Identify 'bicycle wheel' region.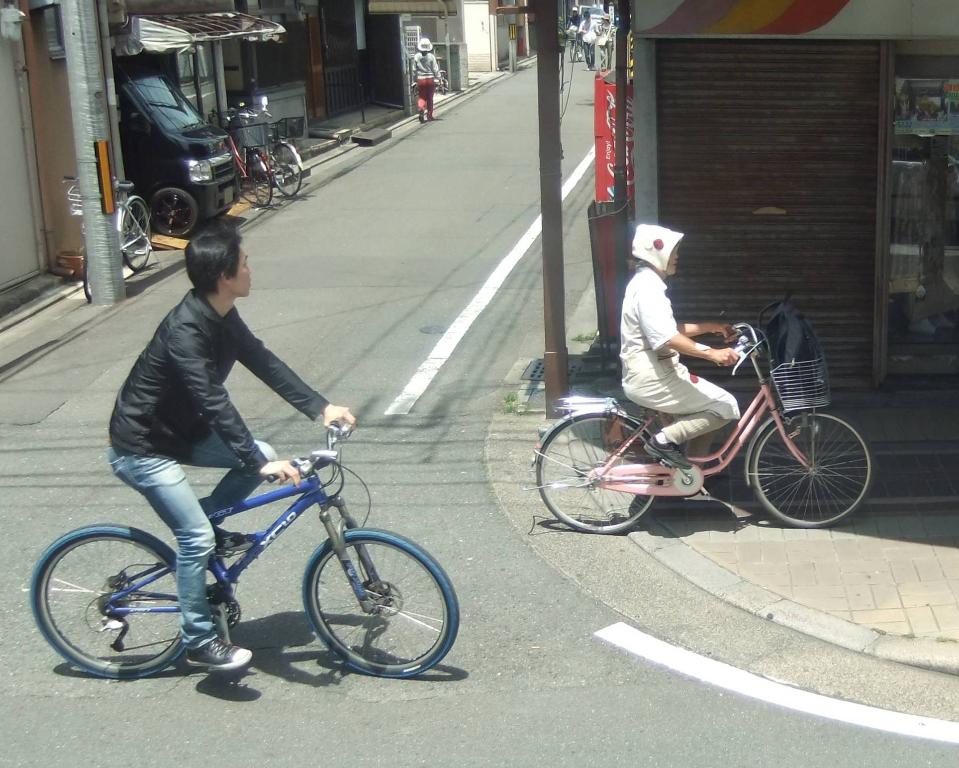
Region: [536, 412, 658, 536].
